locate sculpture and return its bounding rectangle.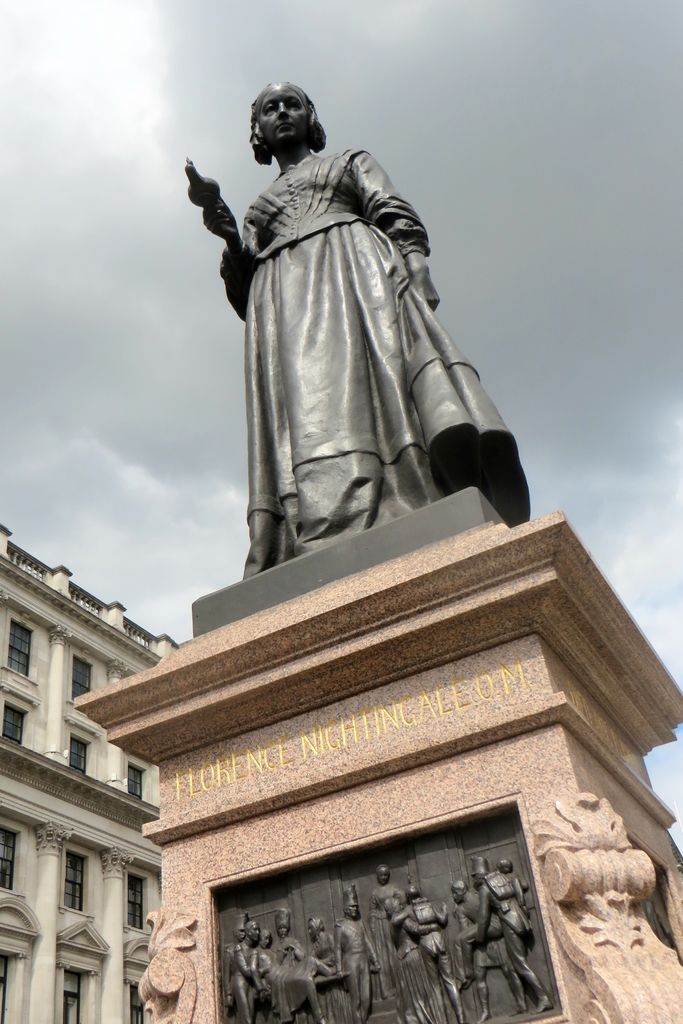
[left=183, top=80, right=538, bottom=579].
